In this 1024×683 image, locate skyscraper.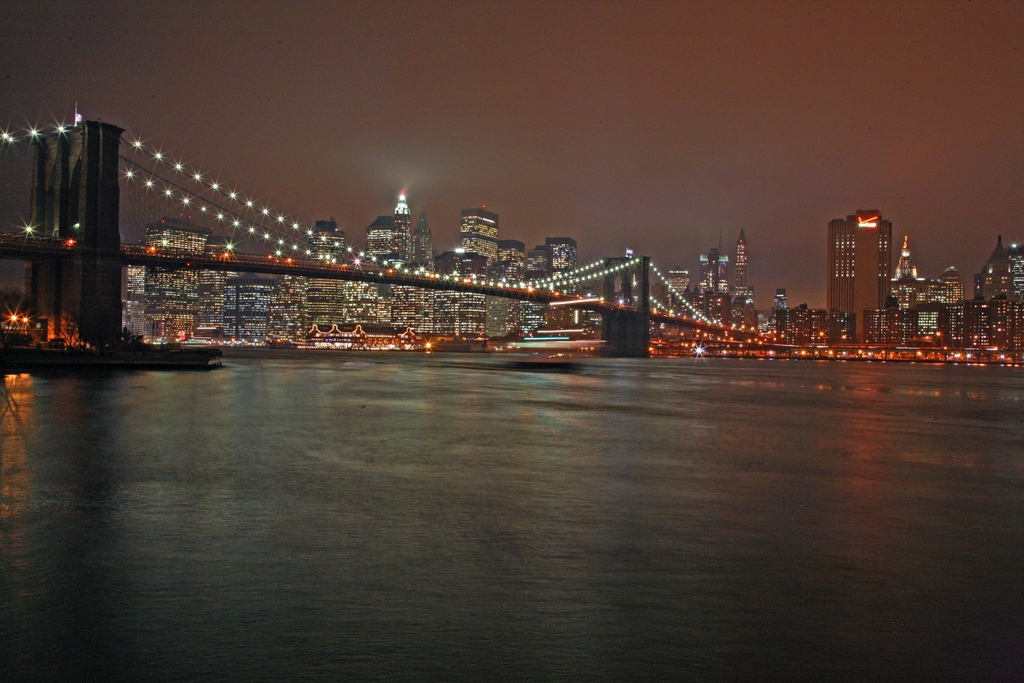
Bounding box: x1=141, y1=220, x2=212, y2=348.
